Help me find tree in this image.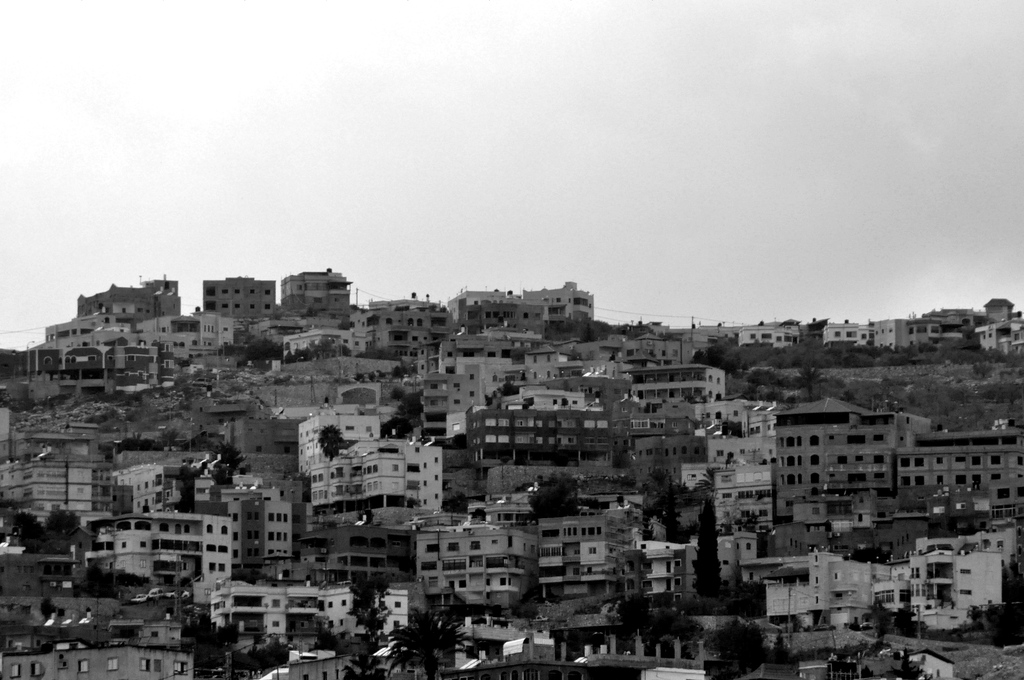
Found it: 392 593 467 668.
